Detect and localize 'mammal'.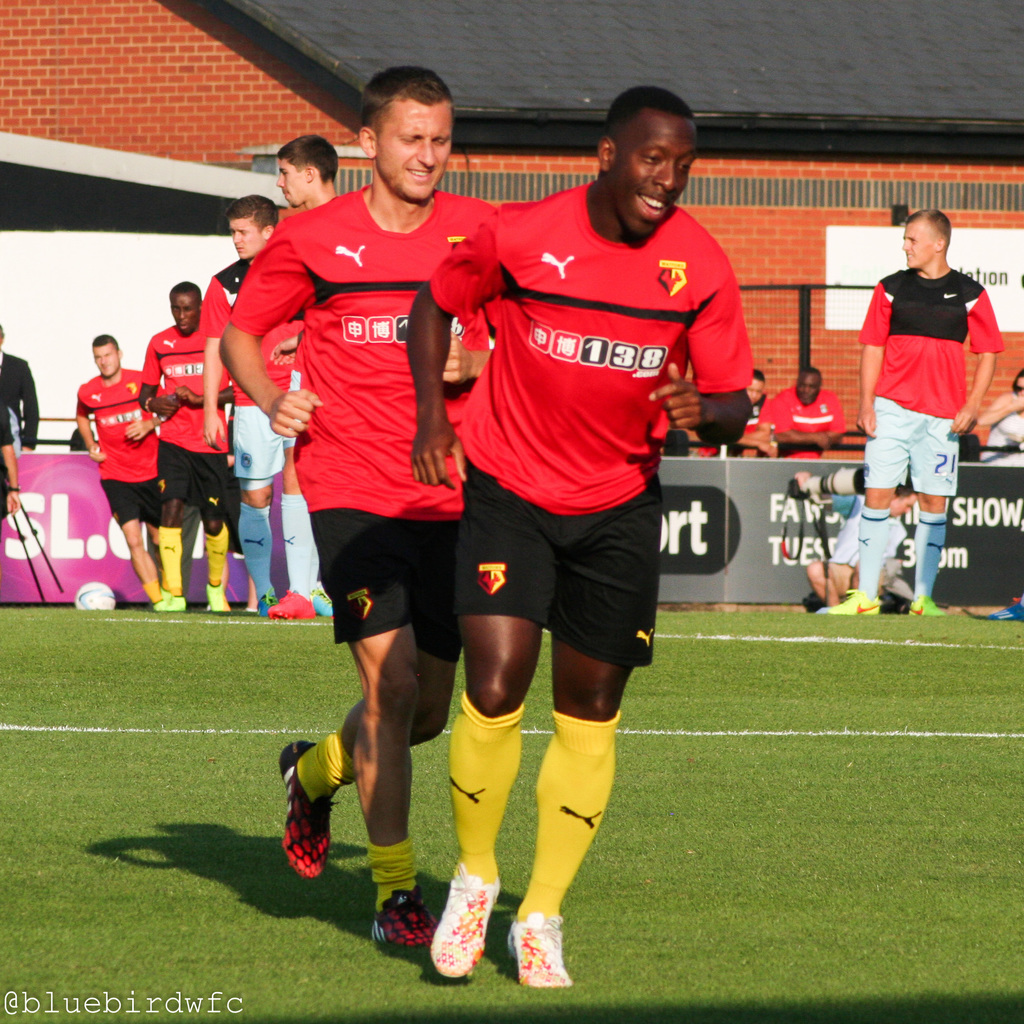
Localized at 760 366 863 461.
